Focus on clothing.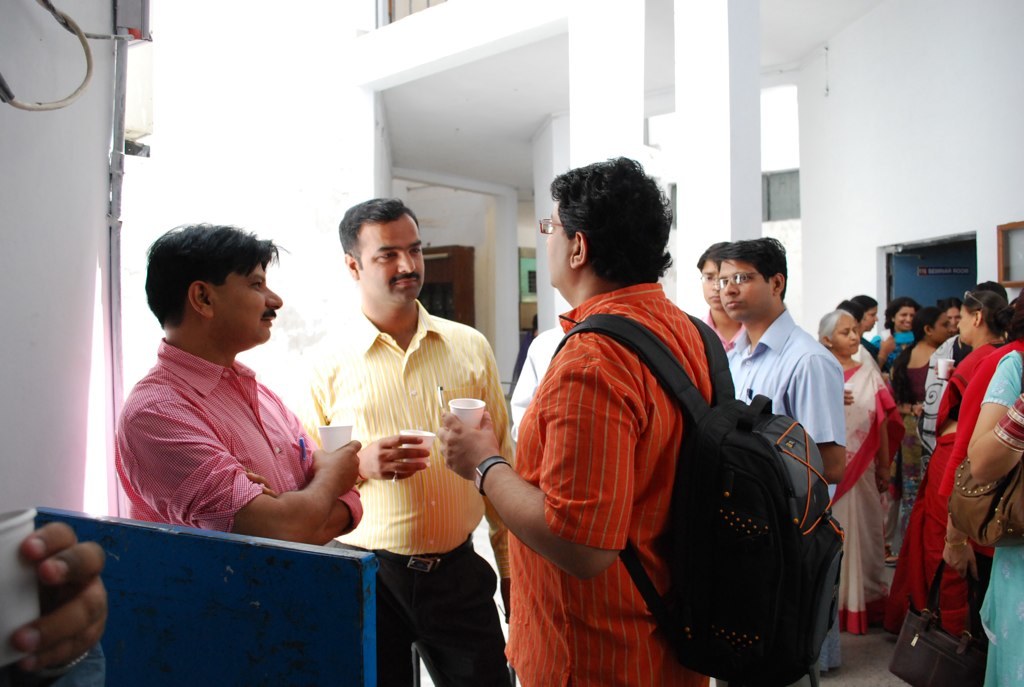
Focused at rect(848, 332, 891, 375).
